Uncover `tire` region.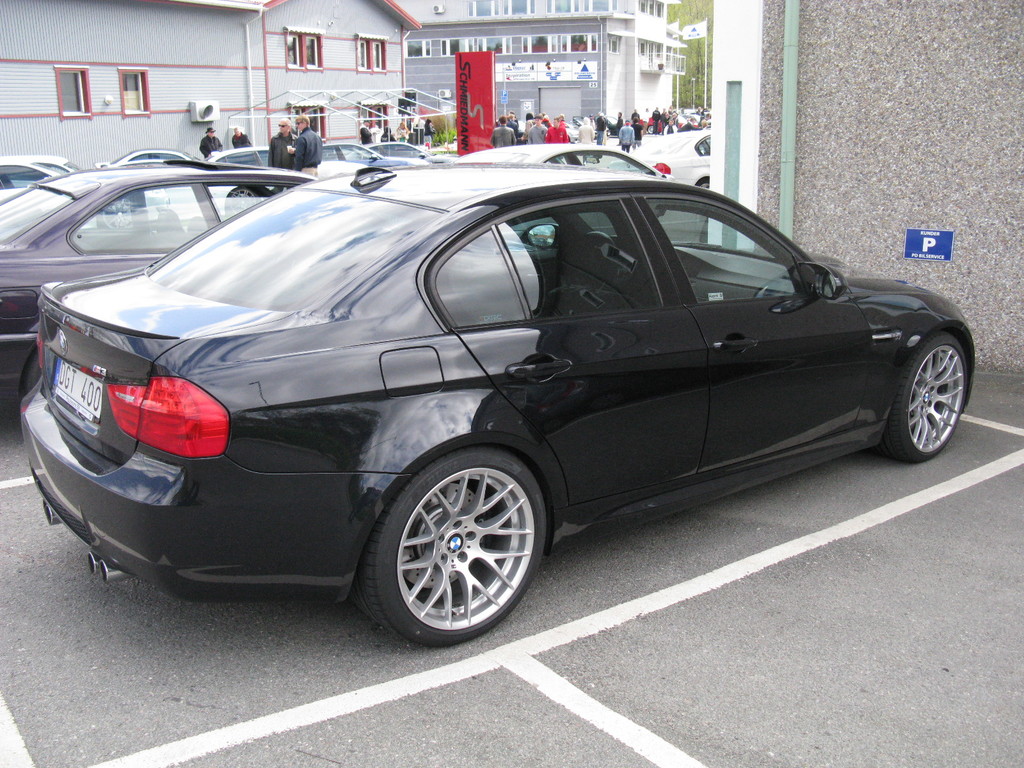
Uncovered: {"x1": 693, "y1": 179, "x2": 710, "y2": 189}.
